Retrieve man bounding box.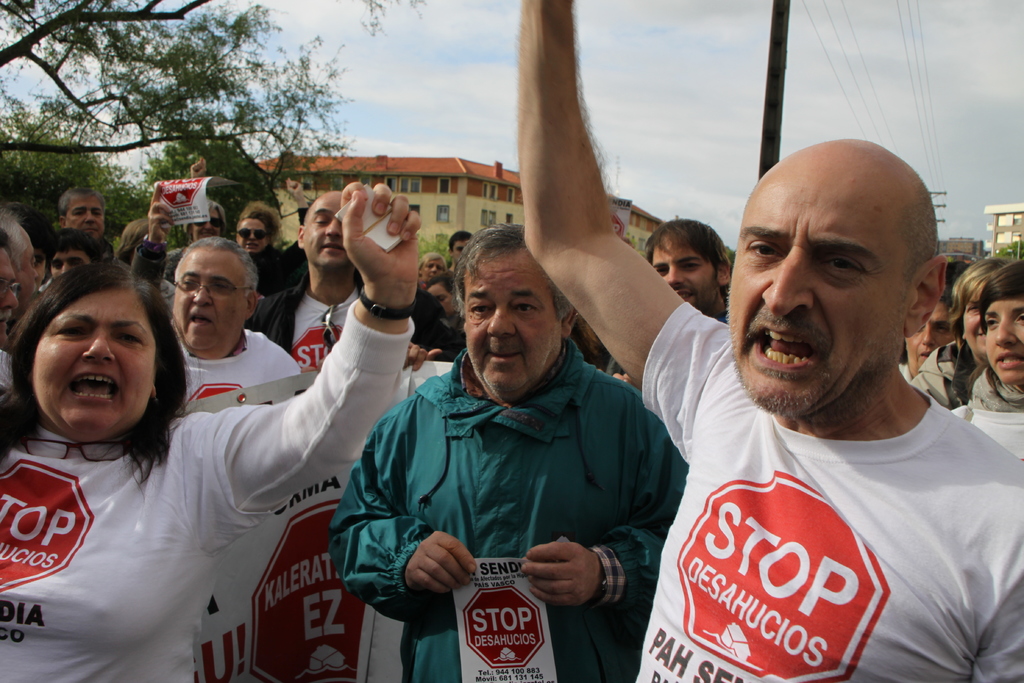
Bounding box: (449,233,478,271).
